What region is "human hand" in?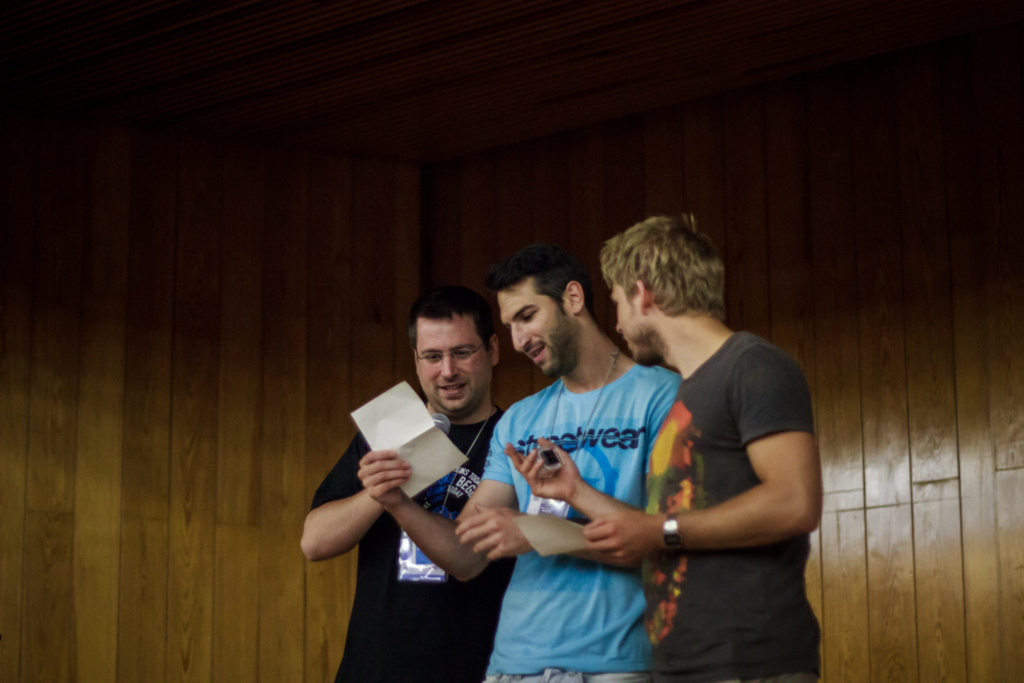
[left=500, top=436, right=585, bottom=503].
